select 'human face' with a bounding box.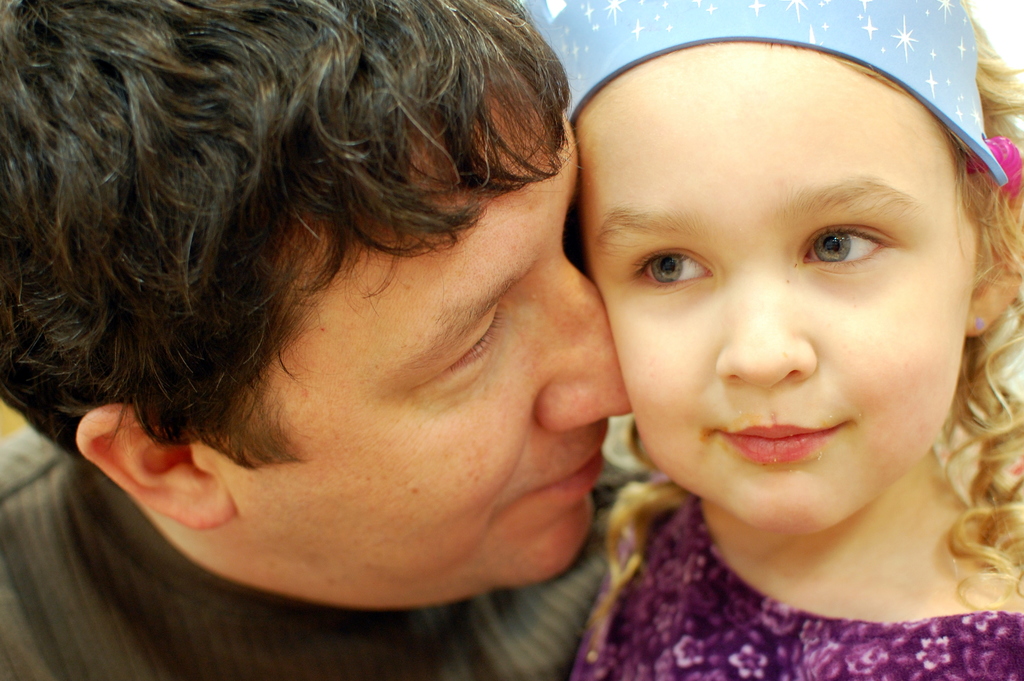
[x1=242, y1=94, x2=628, y2=578].
